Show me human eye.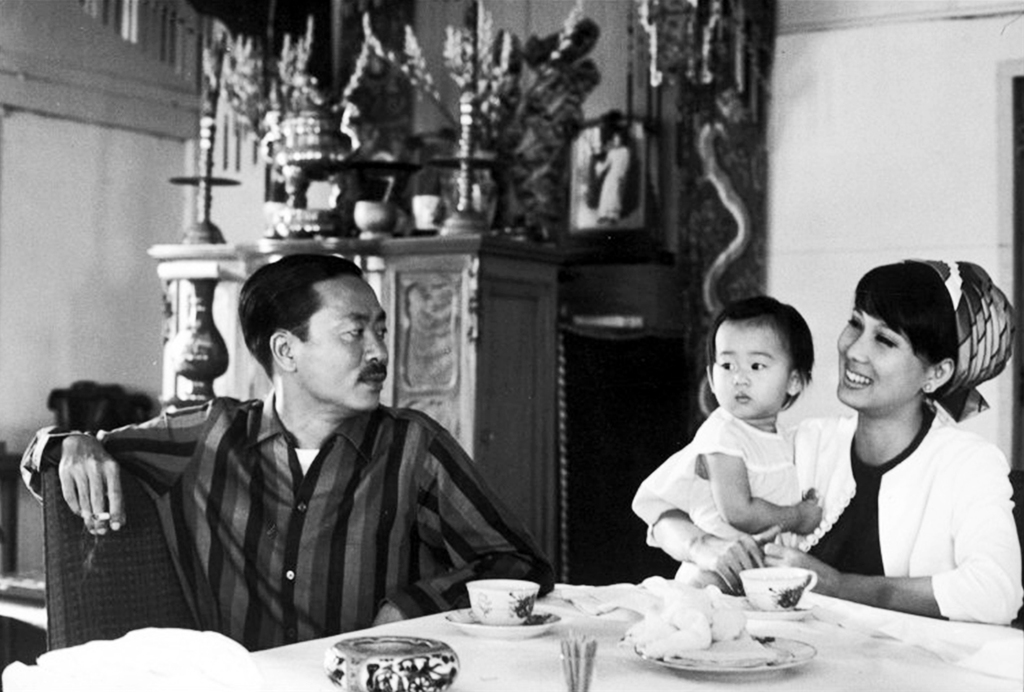
human eye is here: {"x1": 714, "y1": 353, "x2": 737, "y2": 374}.
